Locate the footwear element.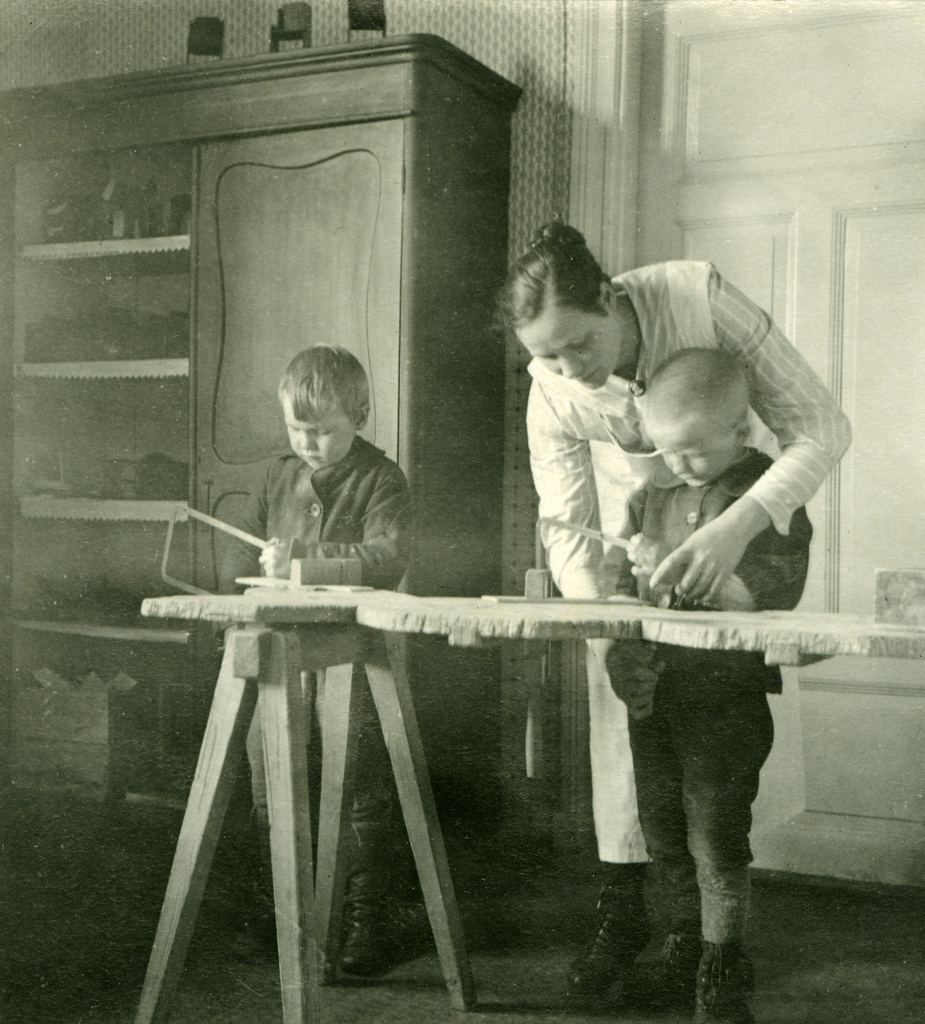
Element bbox: [231, 825, 273, 944].
